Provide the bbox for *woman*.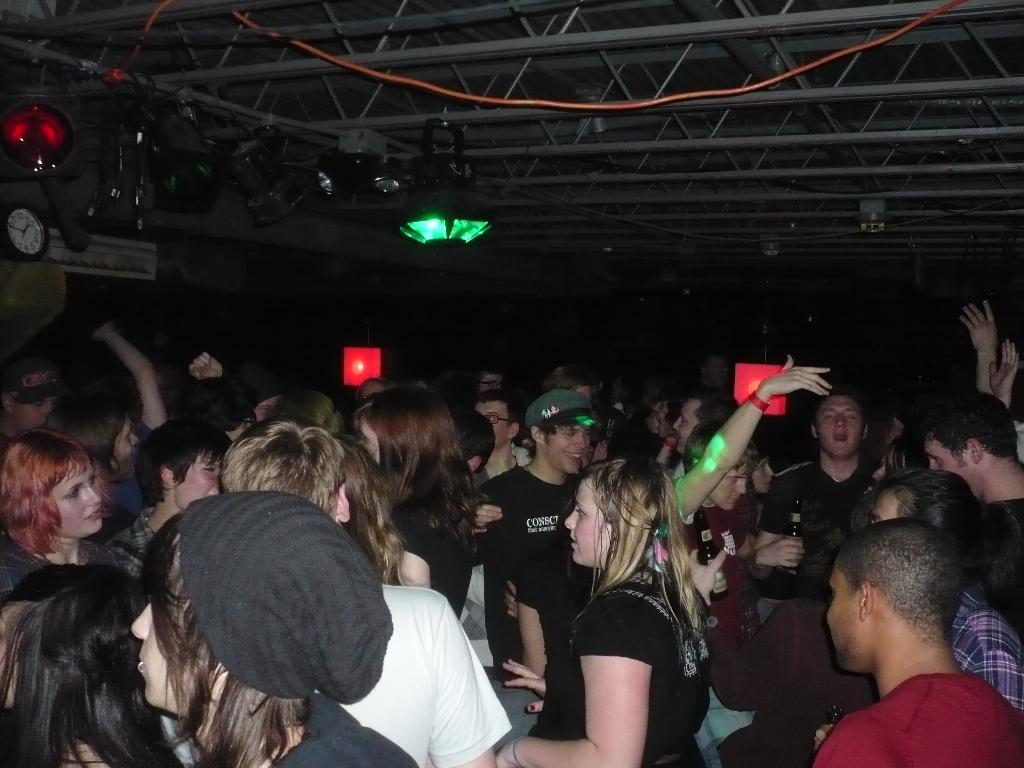
pyautogui.locateOnScreen(0, 424, 102, 605).
